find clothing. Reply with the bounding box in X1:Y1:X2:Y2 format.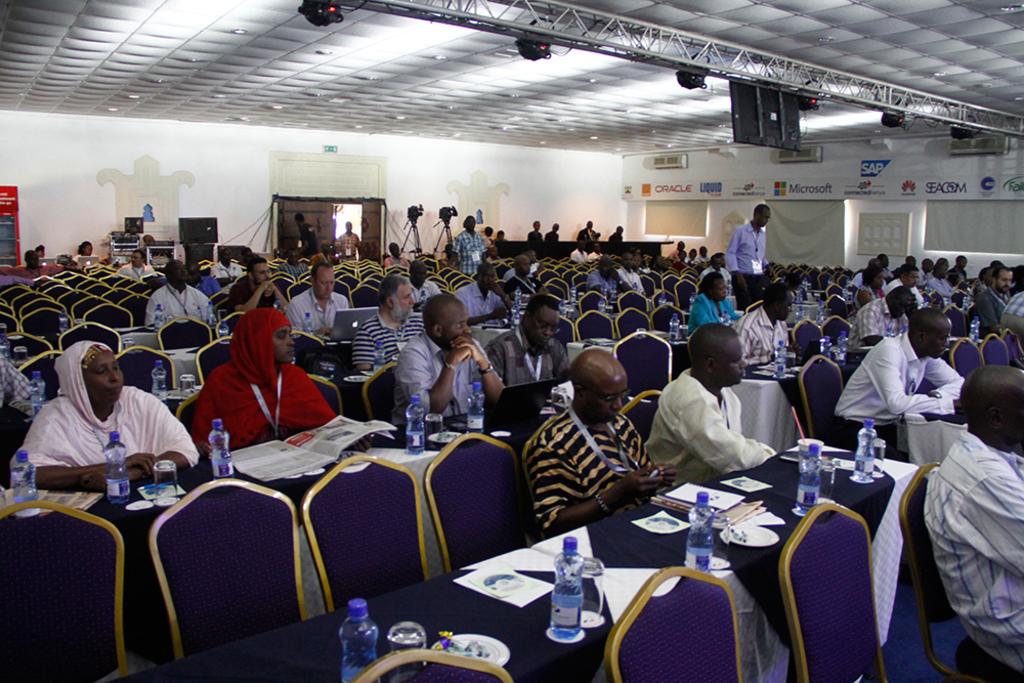
451:227:485:279.
